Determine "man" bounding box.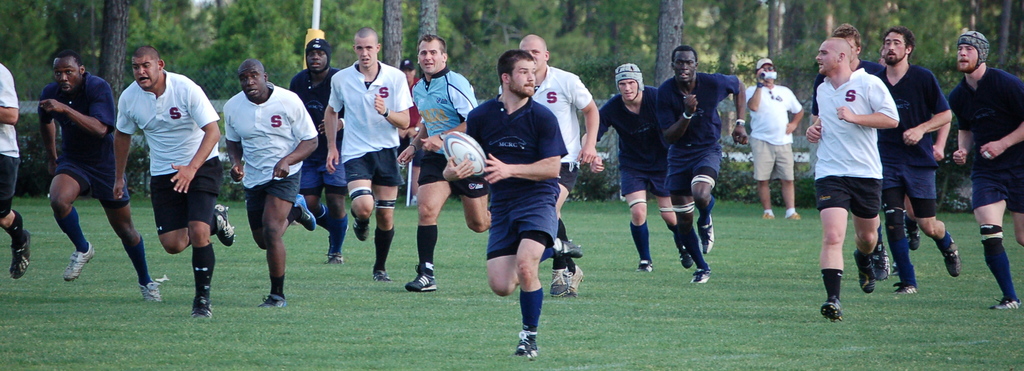
Determined: box=[810, 20, 887, 281].
